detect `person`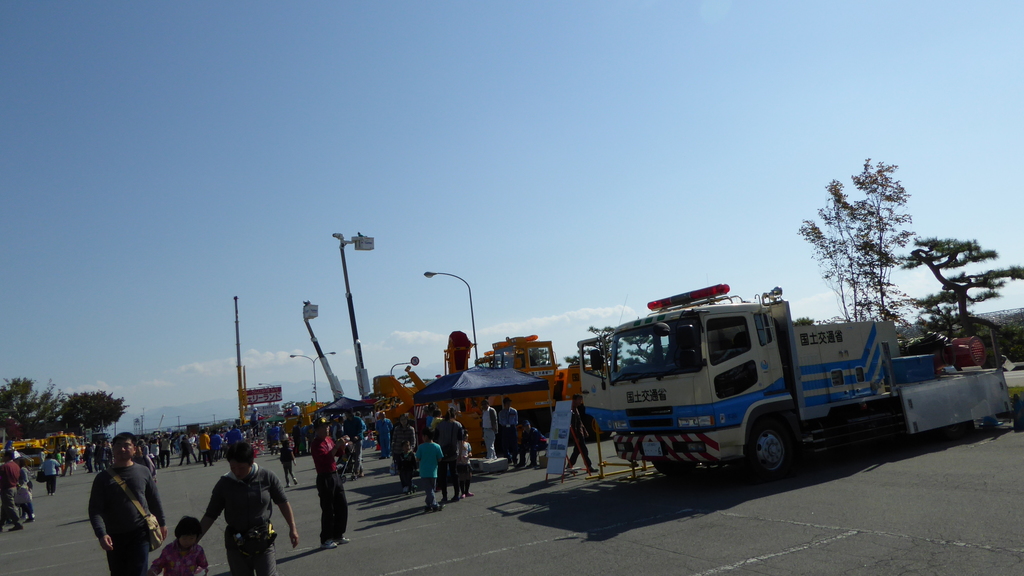
x1=346 y1=413 x2=360 y2=471
